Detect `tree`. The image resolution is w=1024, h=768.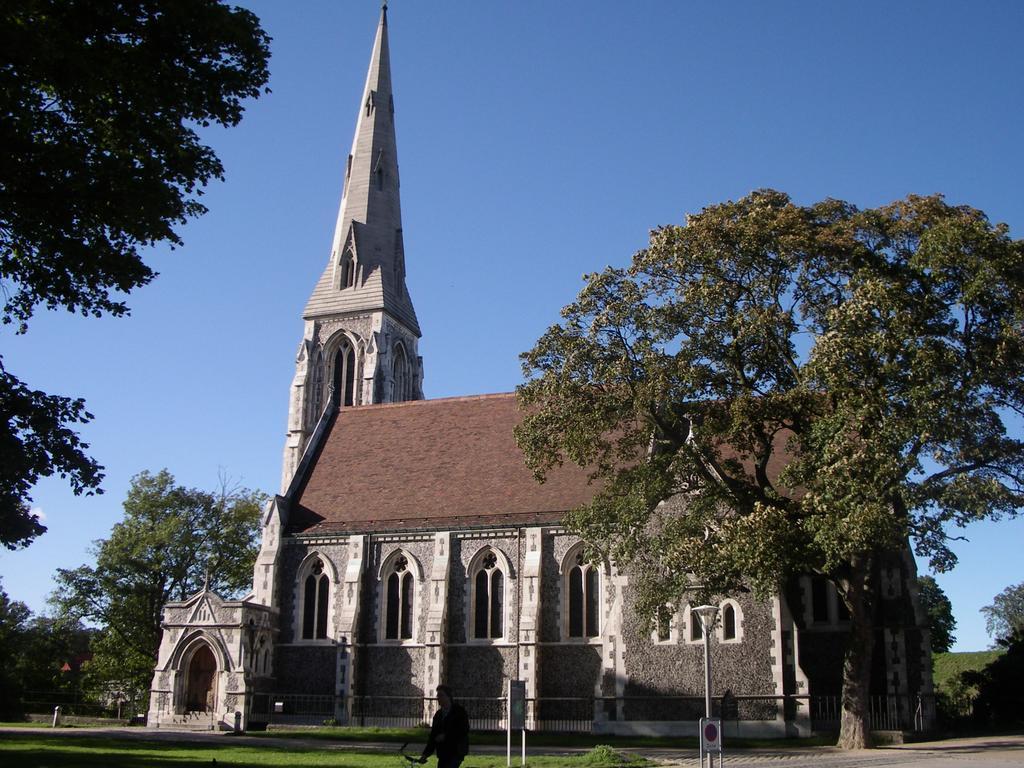
(x1=920, y1=573, x2=959, y2=657).
